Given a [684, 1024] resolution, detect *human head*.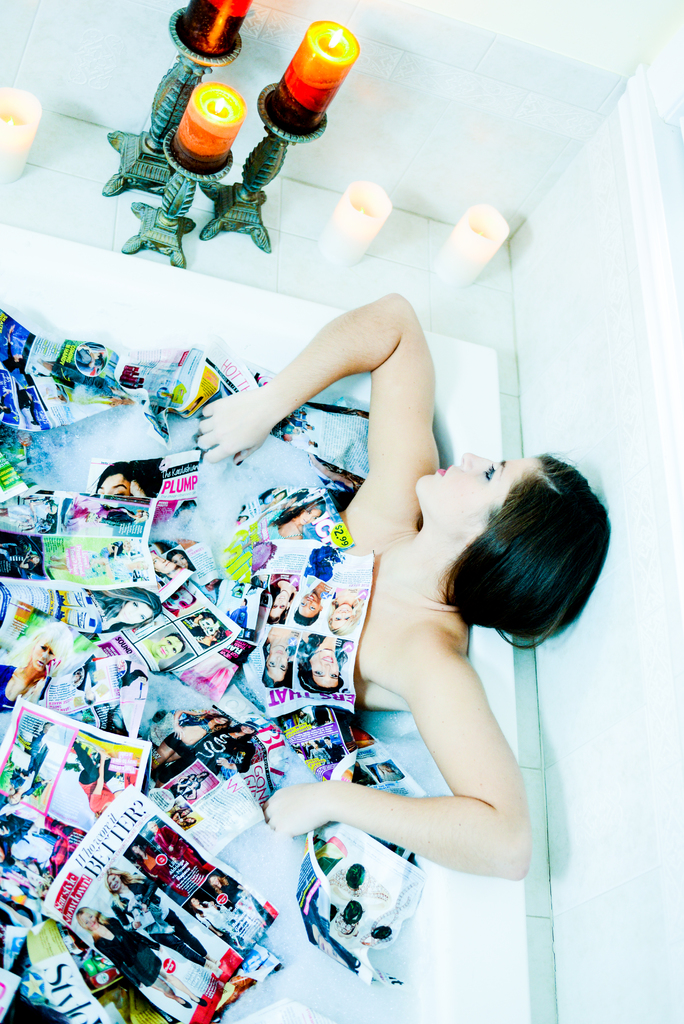
30:554:38:563.
